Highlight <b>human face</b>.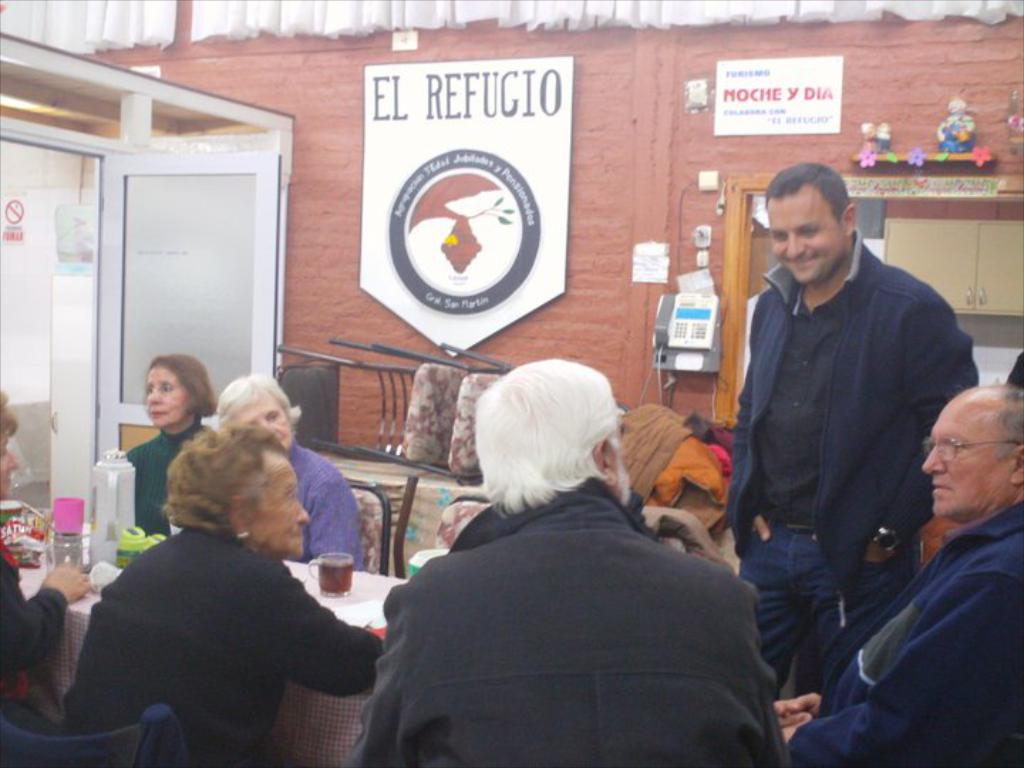
Highlighted region: [x1=0, y1=430, x2=26, y2=491].
